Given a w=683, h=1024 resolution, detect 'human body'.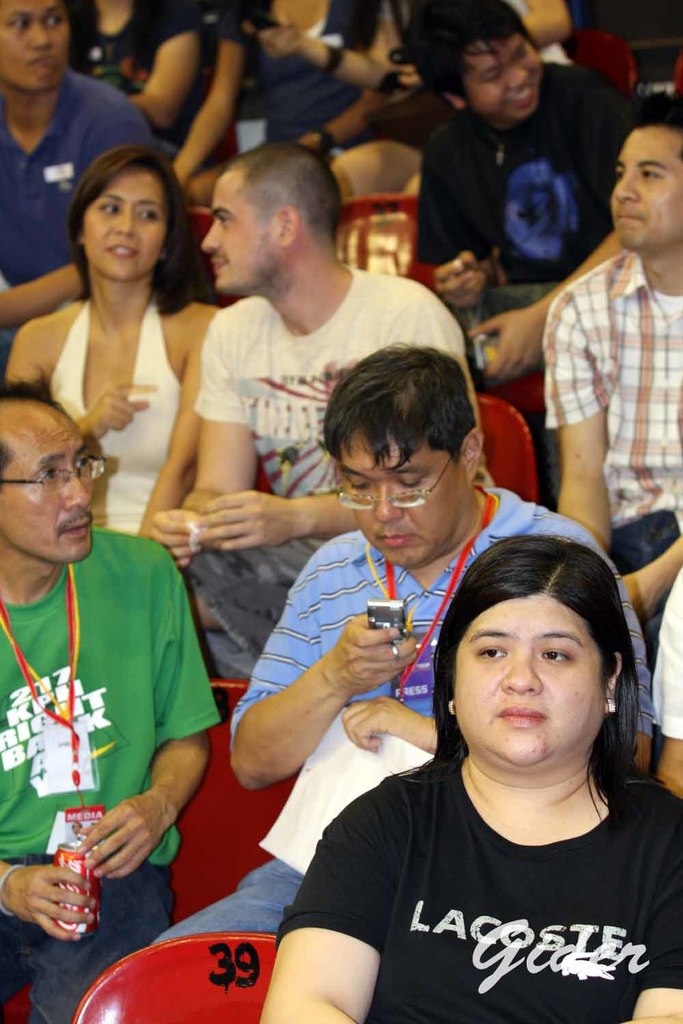
Rect(0, 386, 223, 1023).
